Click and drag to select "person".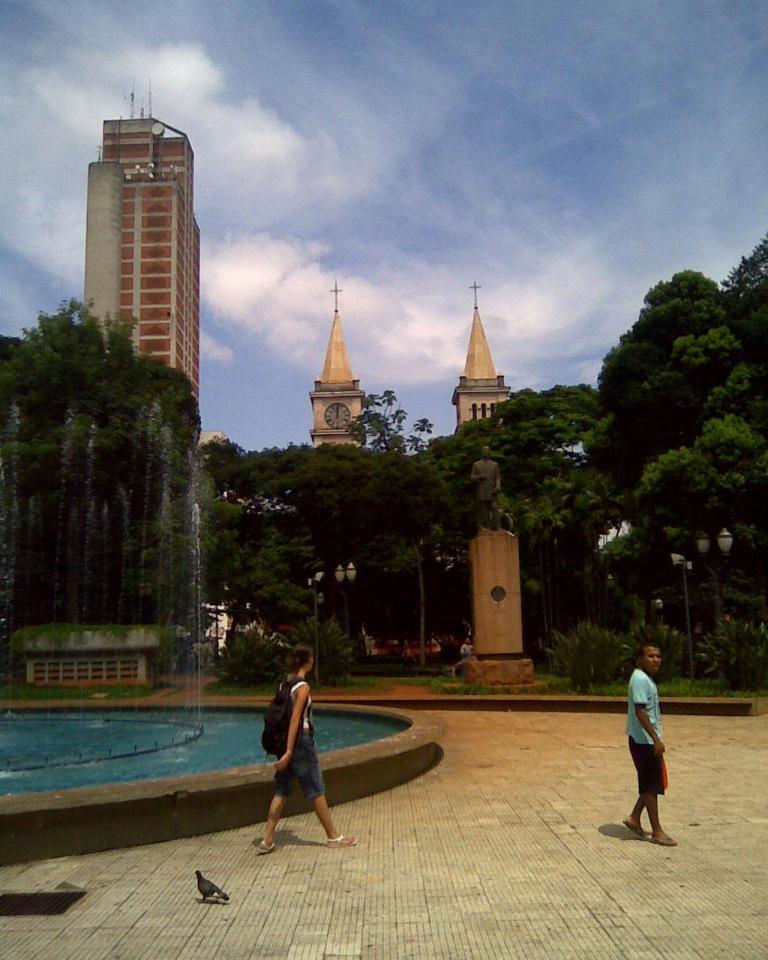
Selection: [401, 643, 418, 677].
